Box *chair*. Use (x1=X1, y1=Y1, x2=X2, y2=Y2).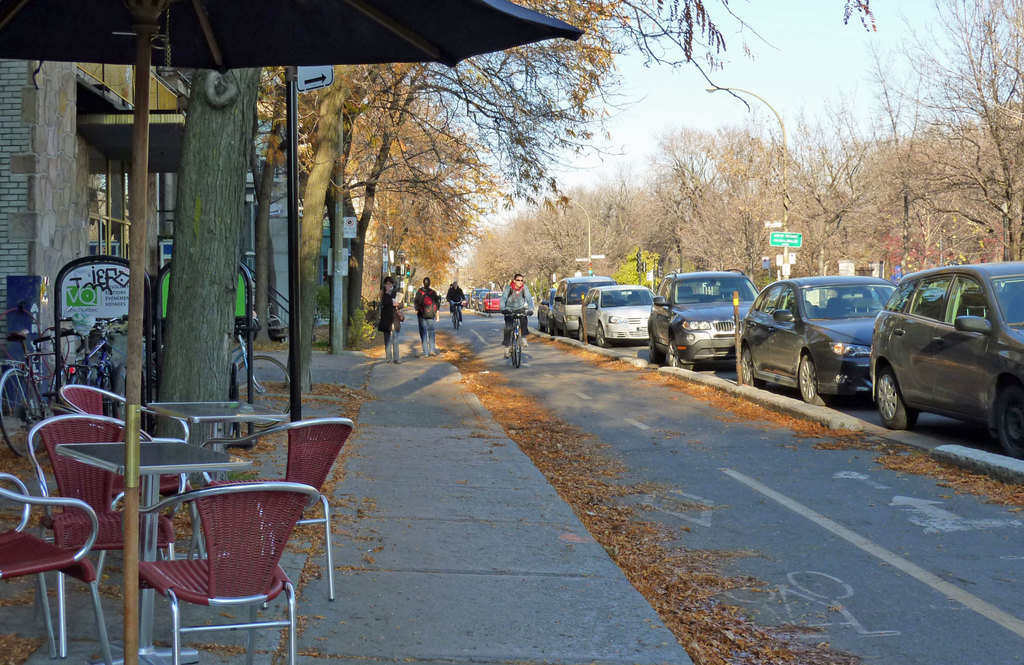
(x1=0, y1=465, x2=106, y2=664).
